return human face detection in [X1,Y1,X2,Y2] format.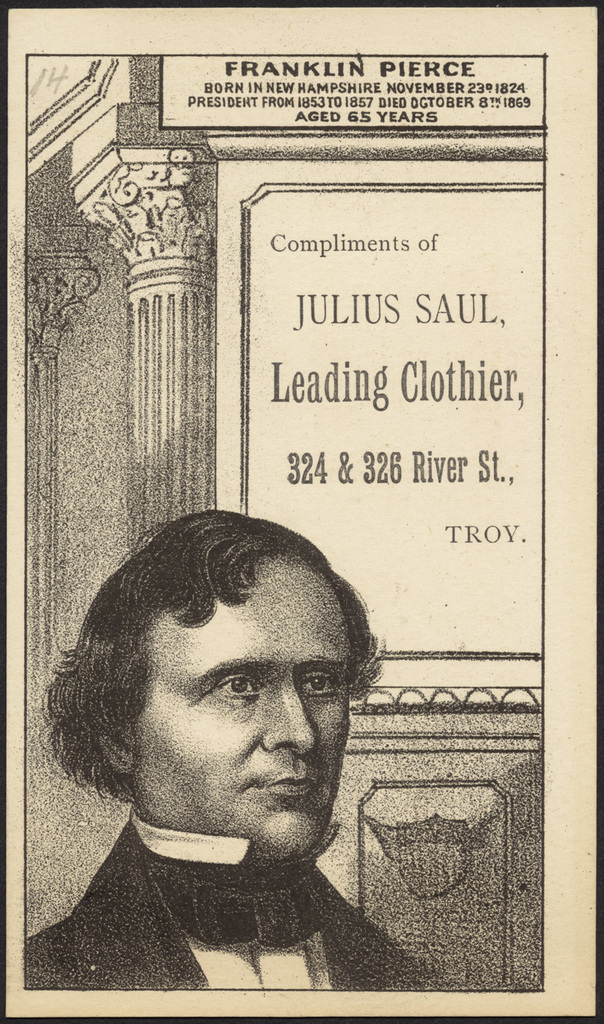
[140,552,360,866].
